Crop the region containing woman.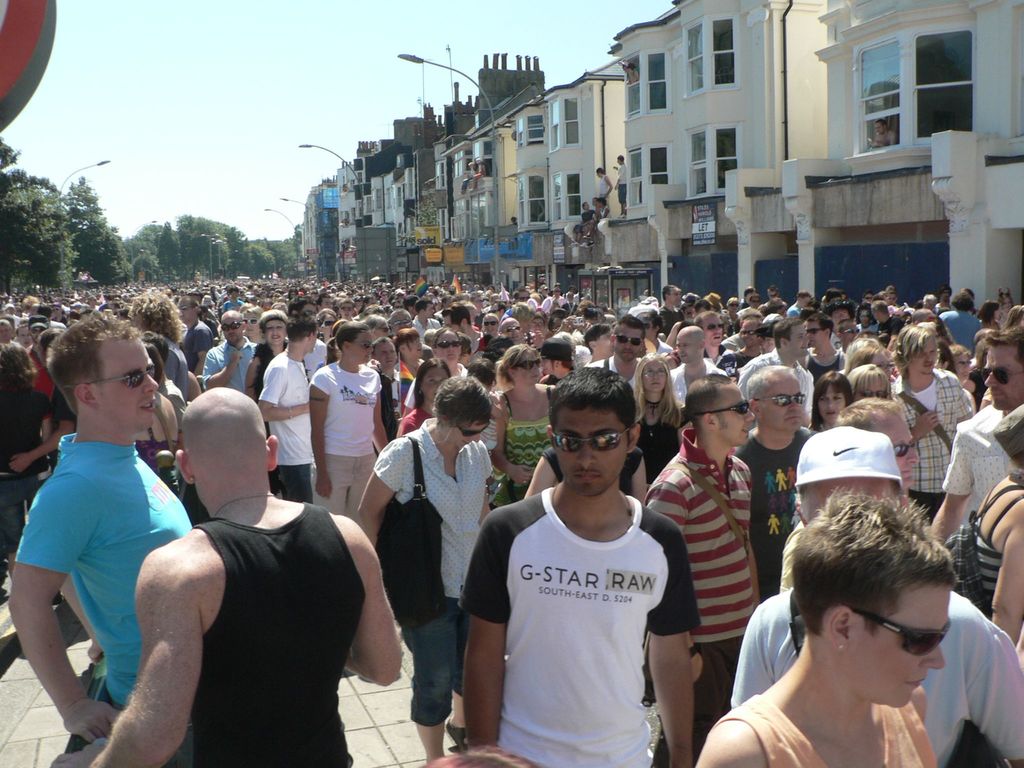
Crop region: box(629, 352, 690, 486).
